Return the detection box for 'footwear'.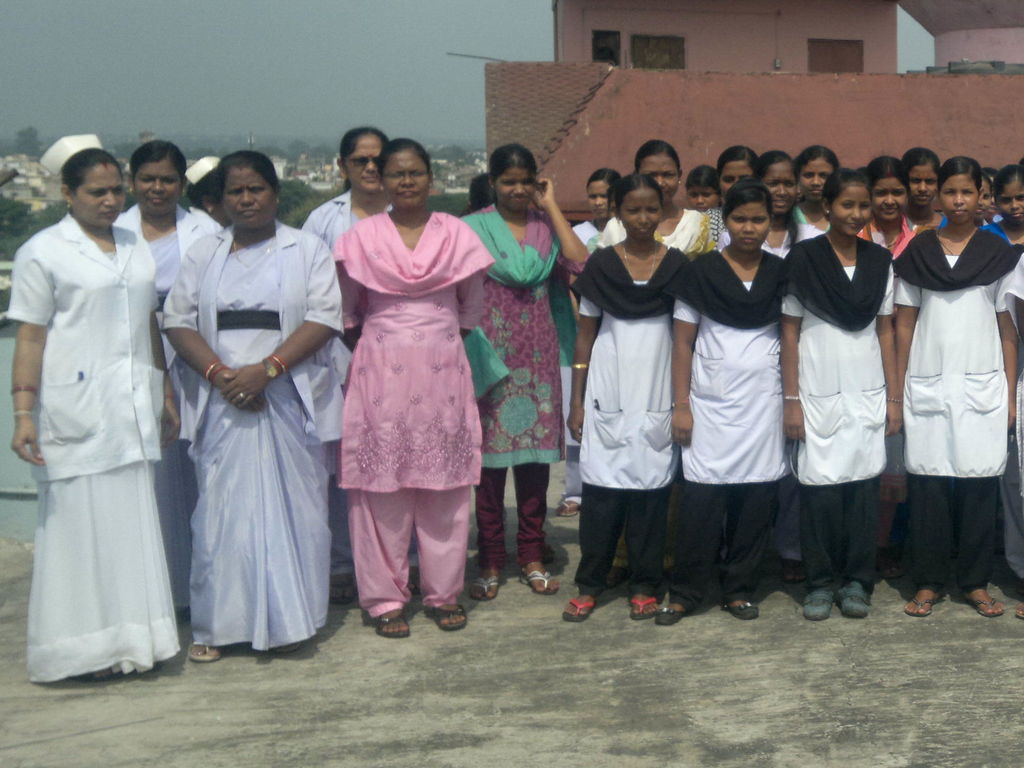
(647, 605, 680, 625).
